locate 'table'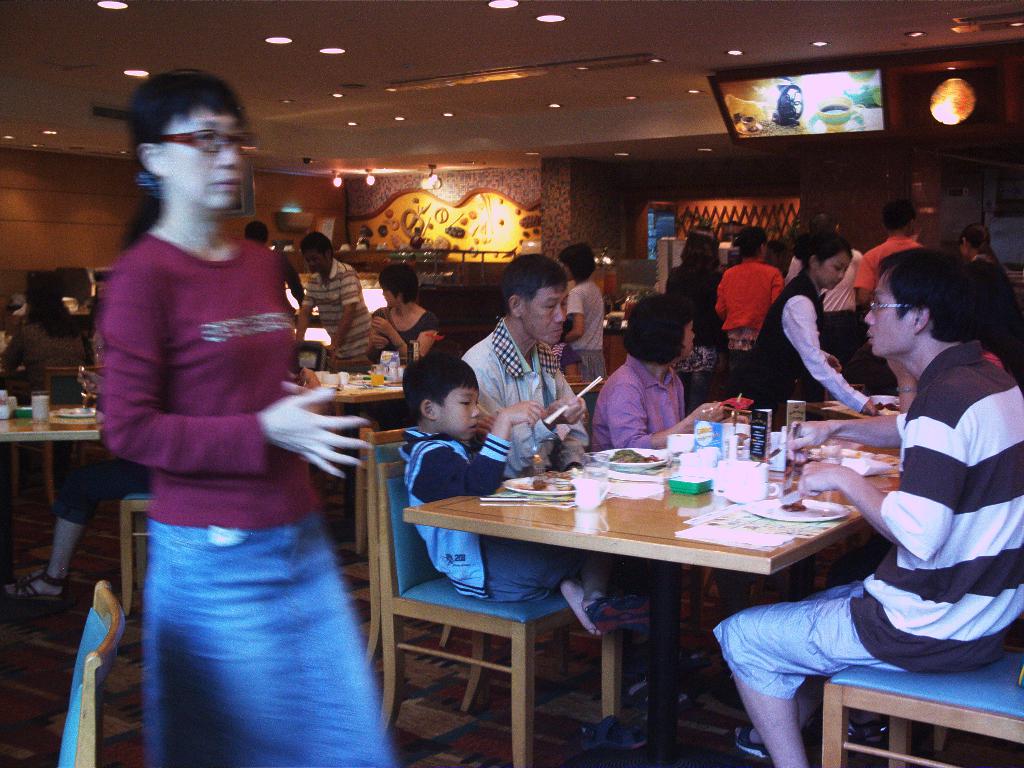
397 418 908 767
